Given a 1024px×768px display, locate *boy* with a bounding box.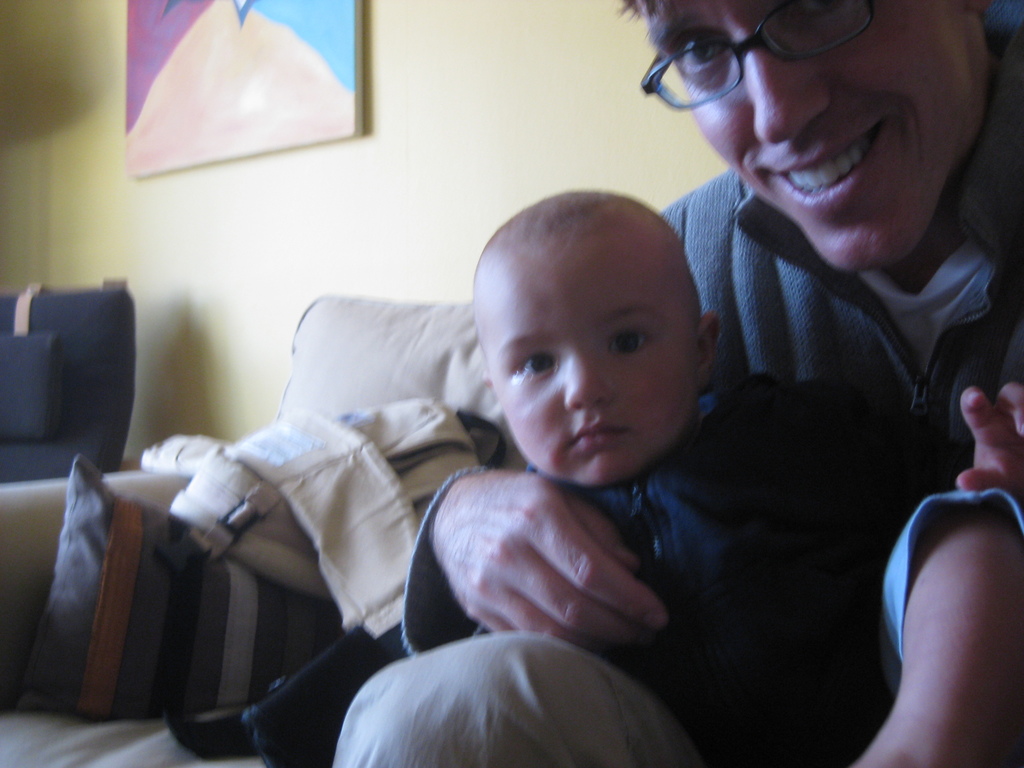
Located: crop(459, 183, 1023, 767).
